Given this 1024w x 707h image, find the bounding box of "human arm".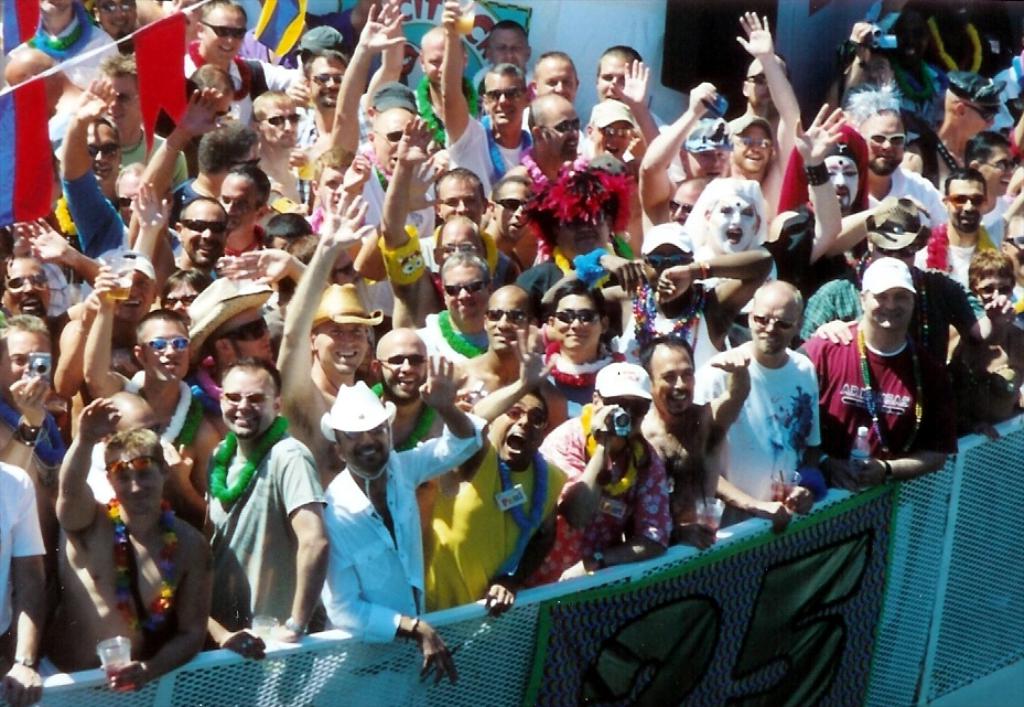
bbox=(837, 17, 883, 116).
